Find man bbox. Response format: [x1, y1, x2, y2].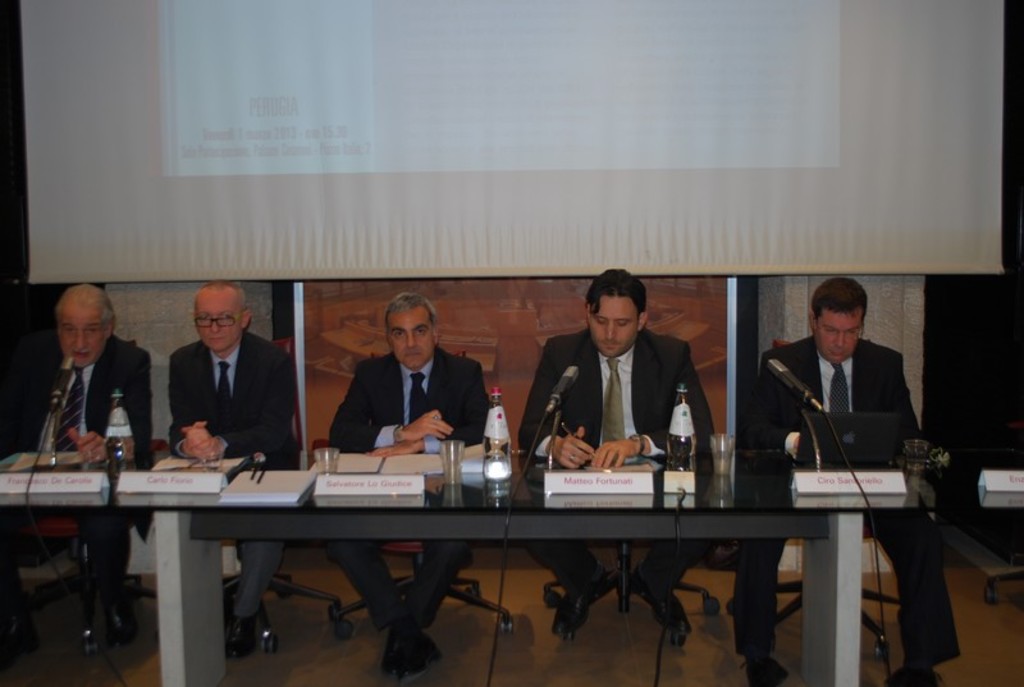
[736, 276, 961, 686].
